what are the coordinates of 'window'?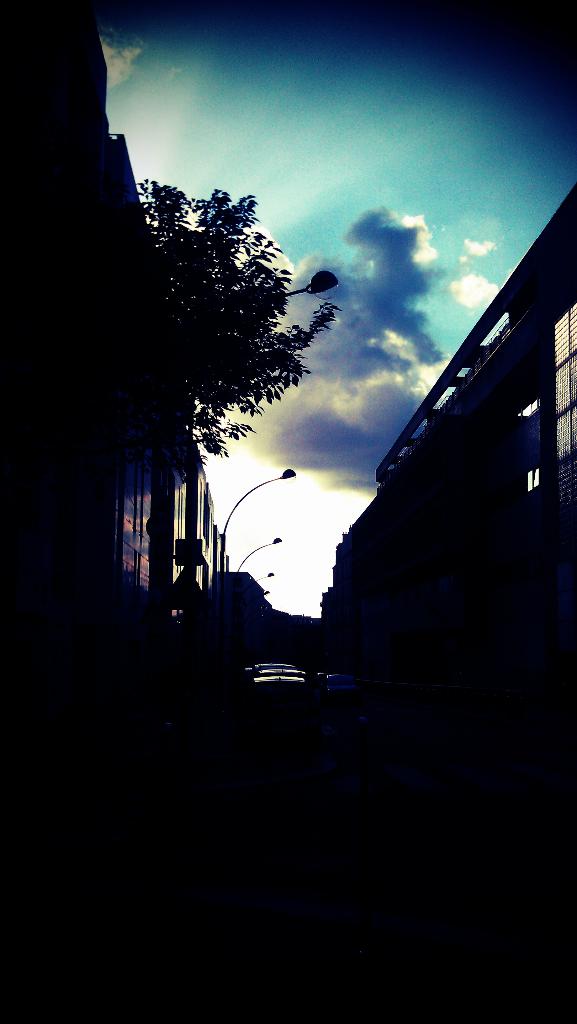
[546,302,576,495].
